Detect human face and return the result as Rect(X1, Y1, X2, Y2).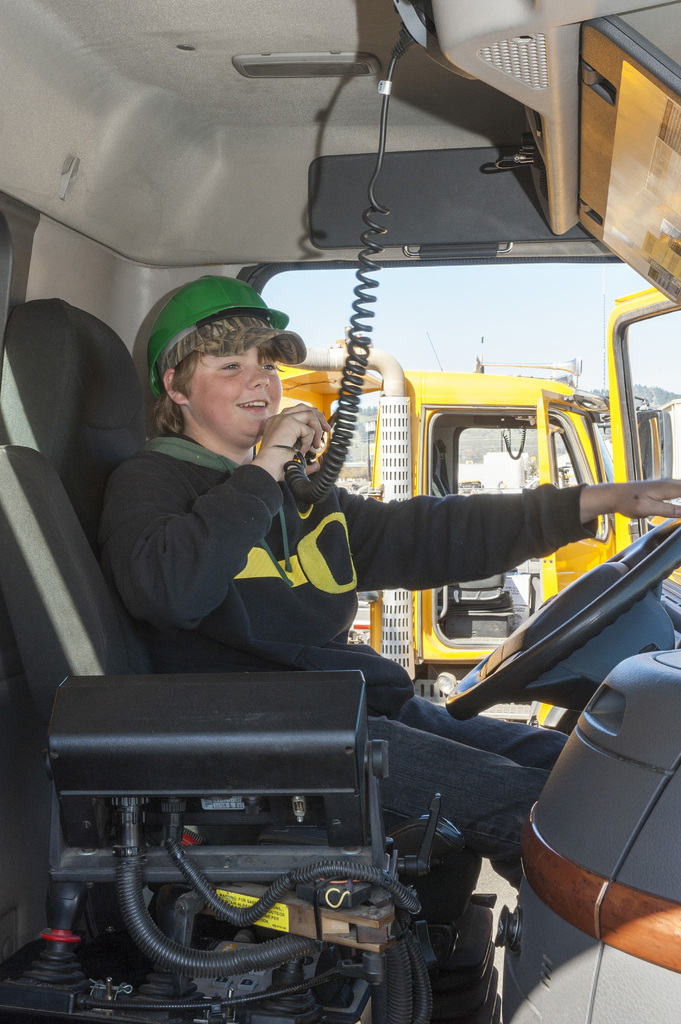
Rect(191, 335, 284, 447).
